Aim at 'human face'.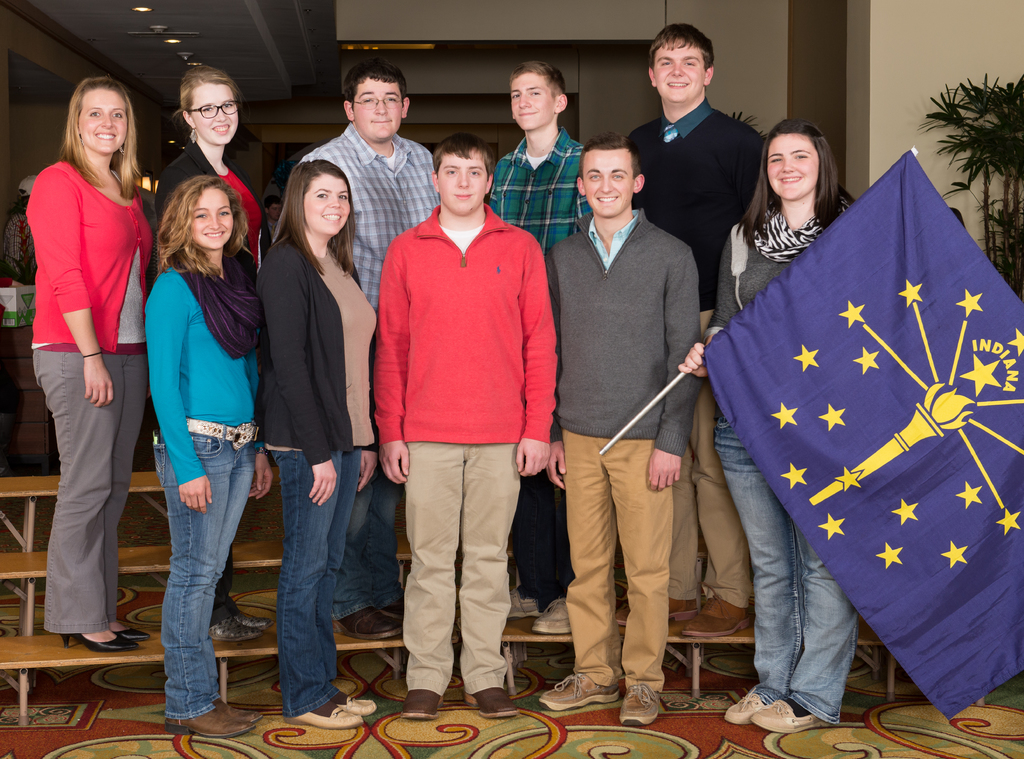
Aimed at (left=353, top=76, right=400, bottom=139).
